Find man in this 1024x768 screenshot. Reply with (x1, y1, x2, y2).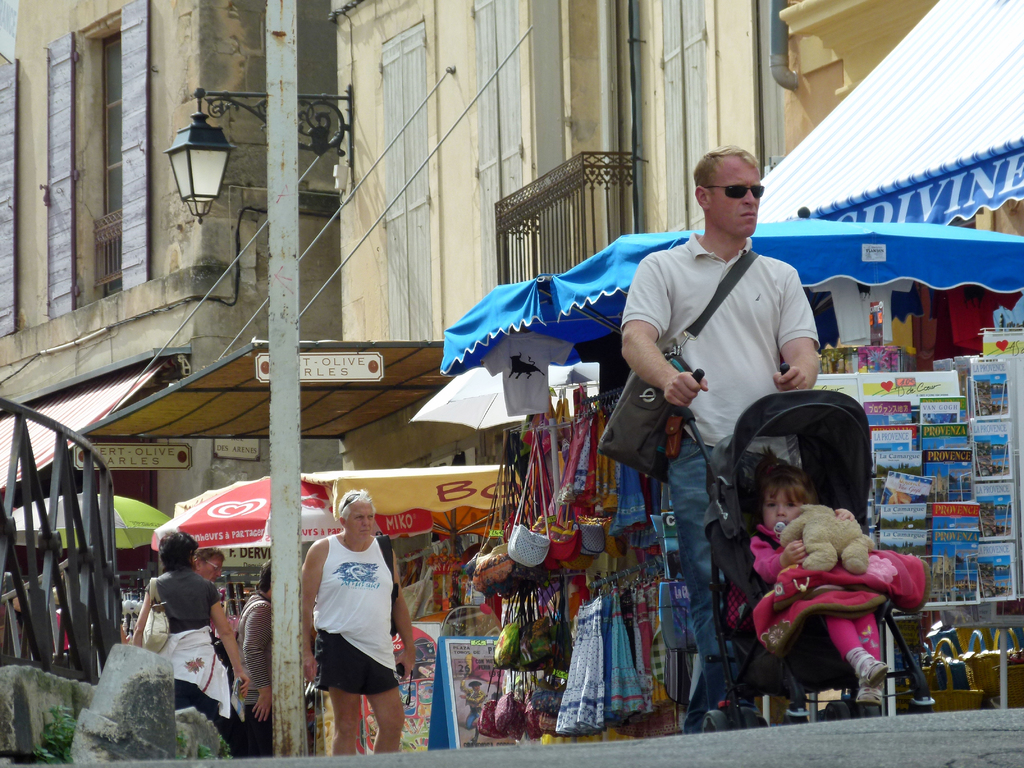
(230, 558, 276, 759).
